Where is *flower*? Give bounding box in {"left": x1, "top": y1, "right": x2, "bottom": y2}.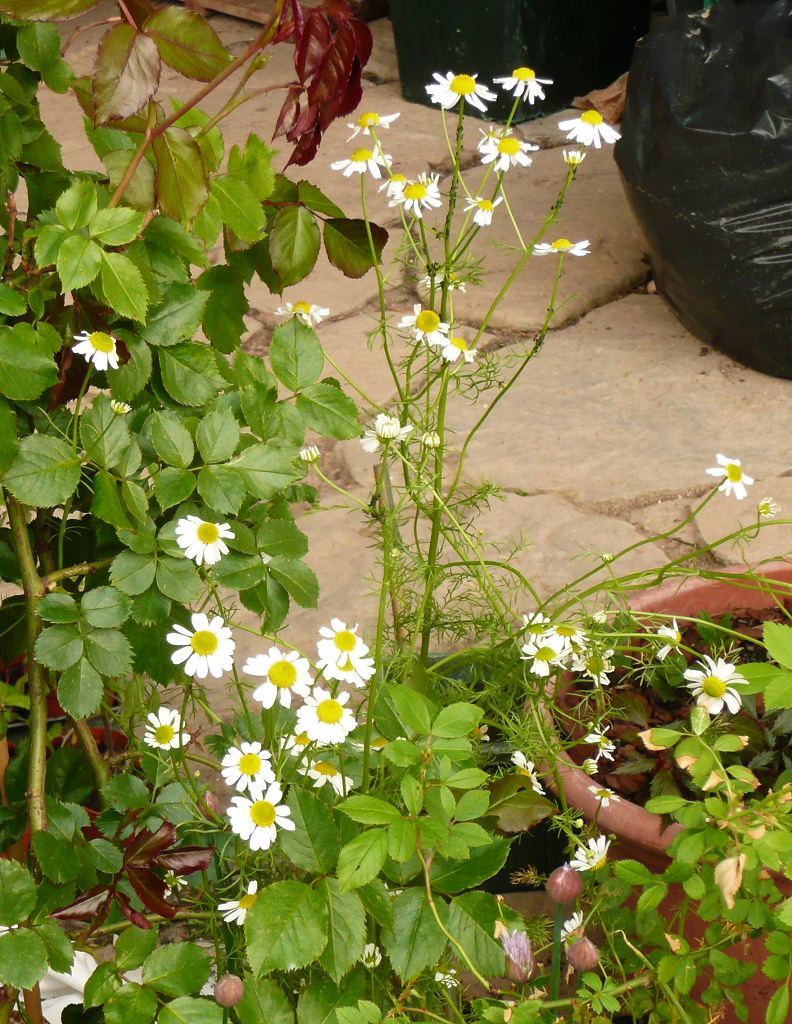
{"left": 652, "top": 621, "right": 683, "bottom": 666}.
